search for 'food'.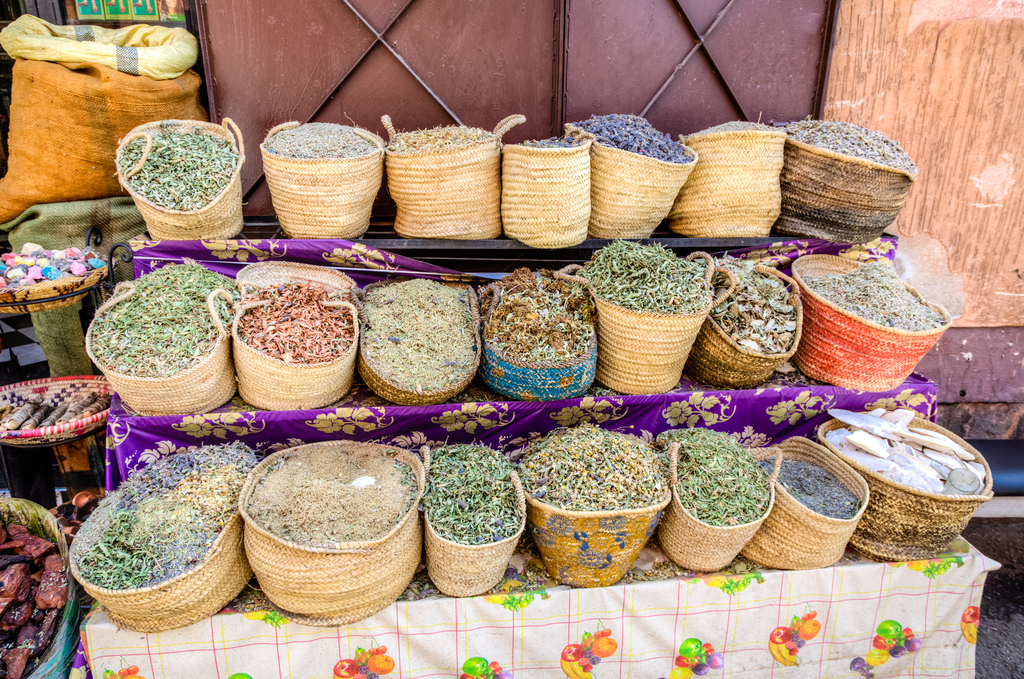
Found at (665, 423, 775, 531).
